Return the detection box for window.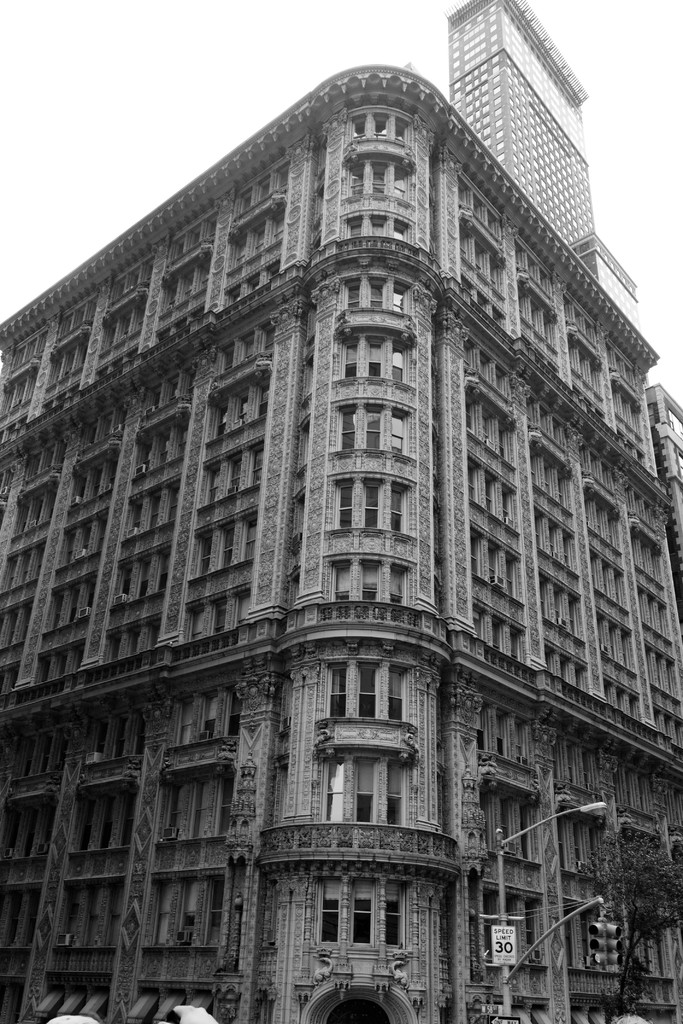
(left=523, top=279, right=564, bottom=356).
